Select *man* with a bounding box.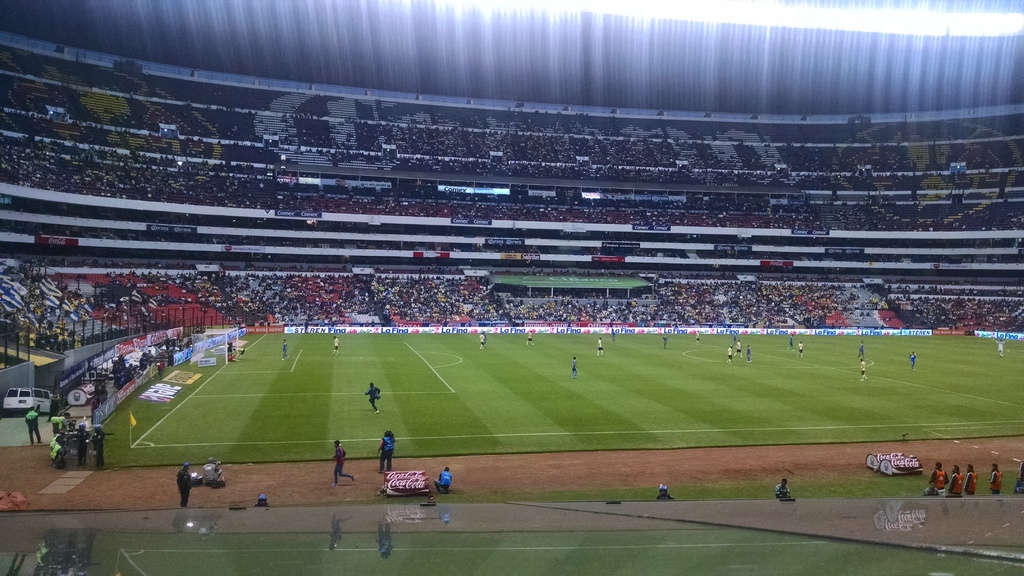
left=524, top=330, right=534, bottom=345.
